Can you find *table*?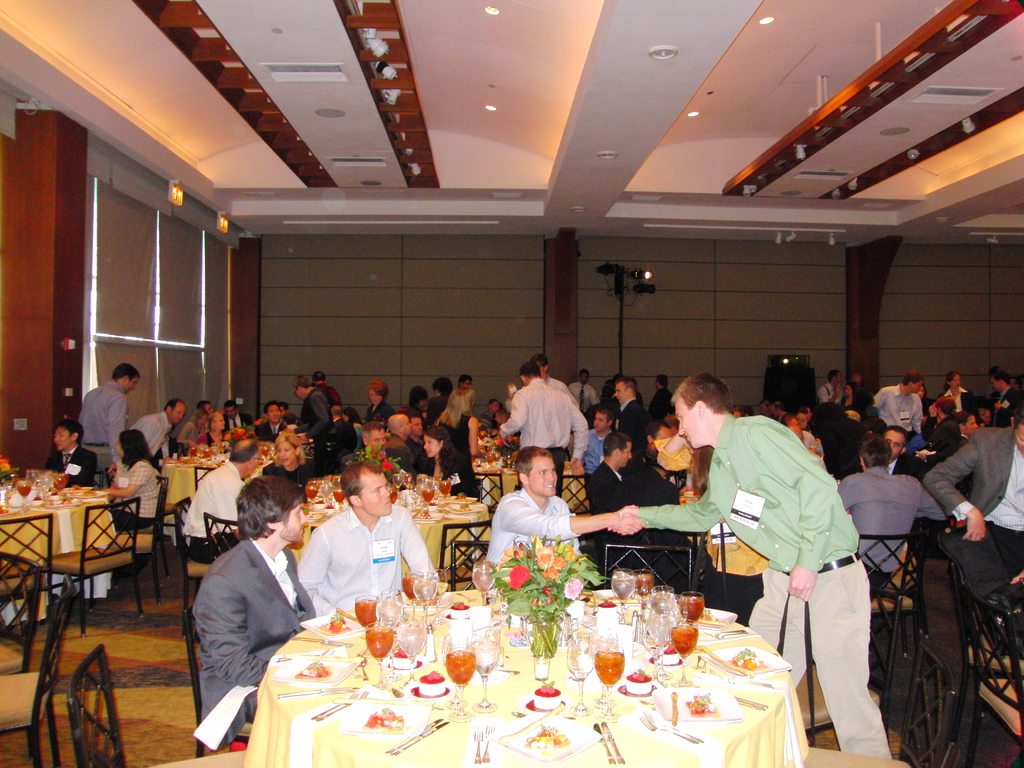
Yes, bounding box: (1,490,111,627).
